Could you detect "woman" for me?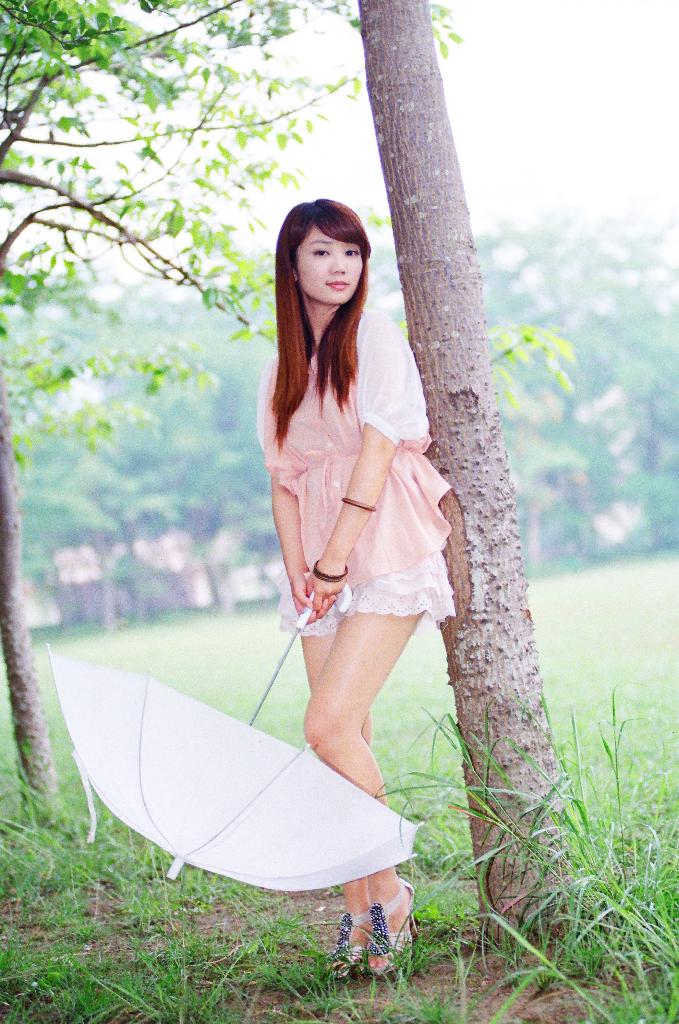
Detection result: (278,196,455,964).
